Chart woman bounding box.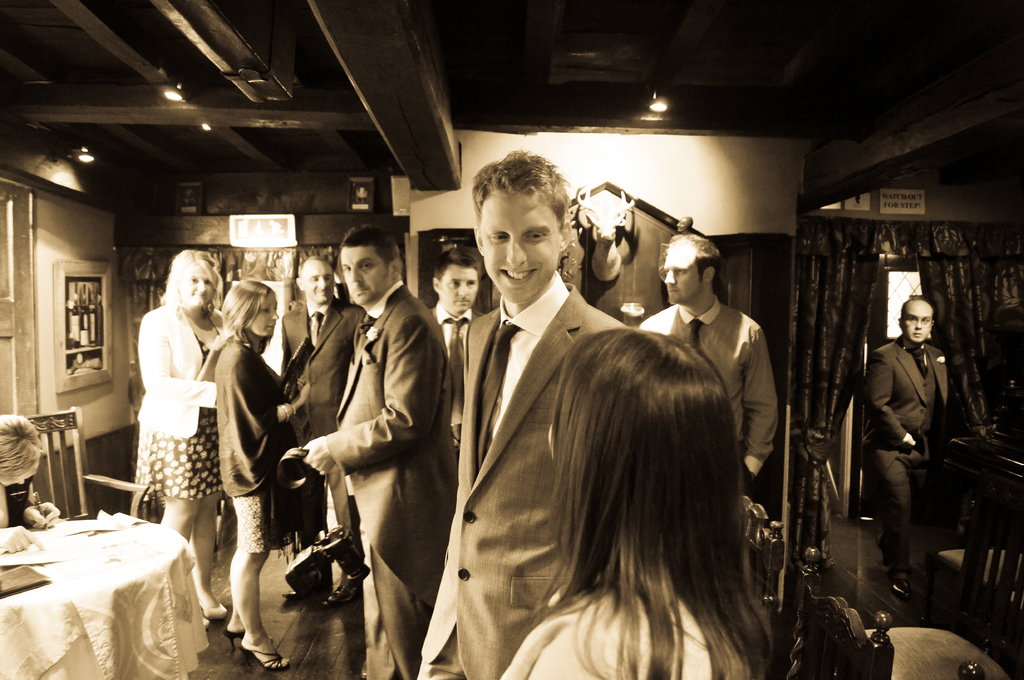
Charted: [122, 244, 221, 563].
